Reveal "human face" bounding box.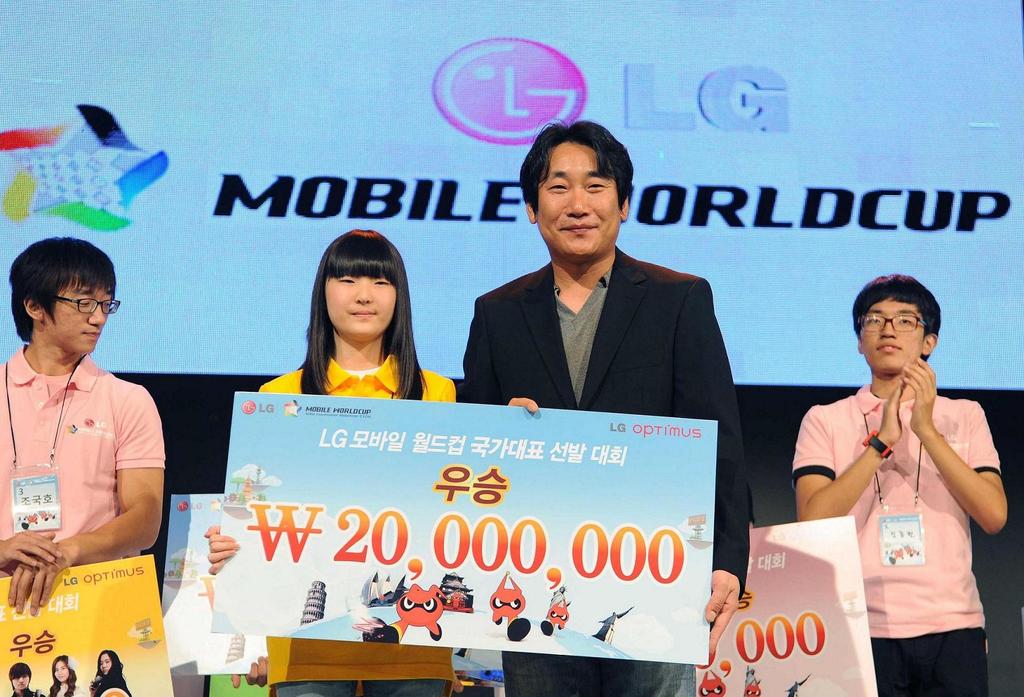
Revealed: crop(860, 299, 927, 375).
